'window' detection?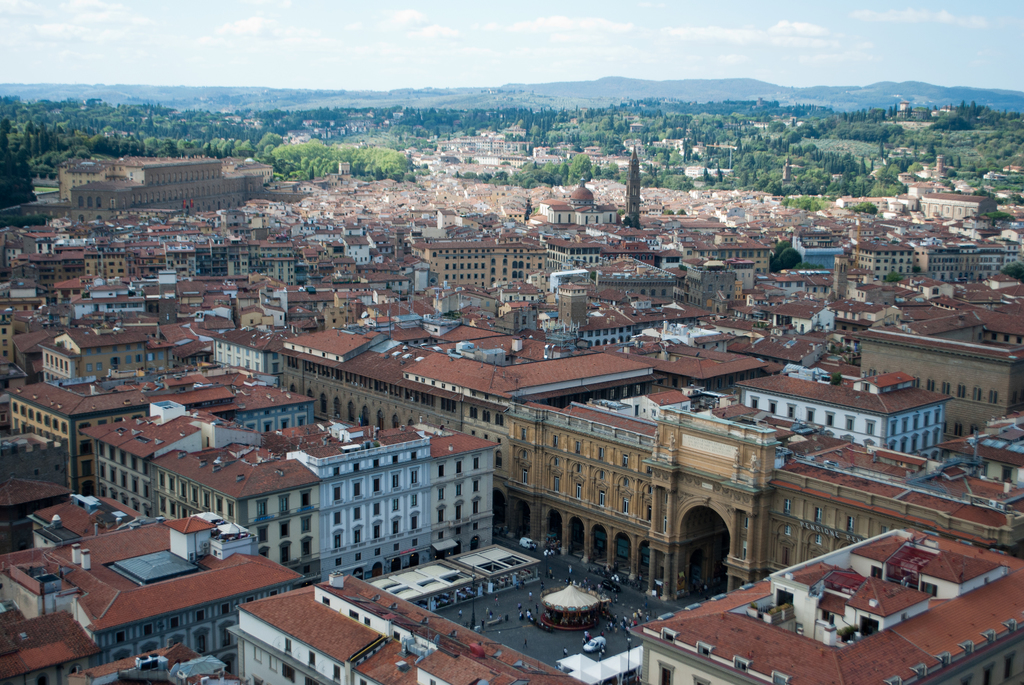
bbox=(602, 451, 603, 458)
